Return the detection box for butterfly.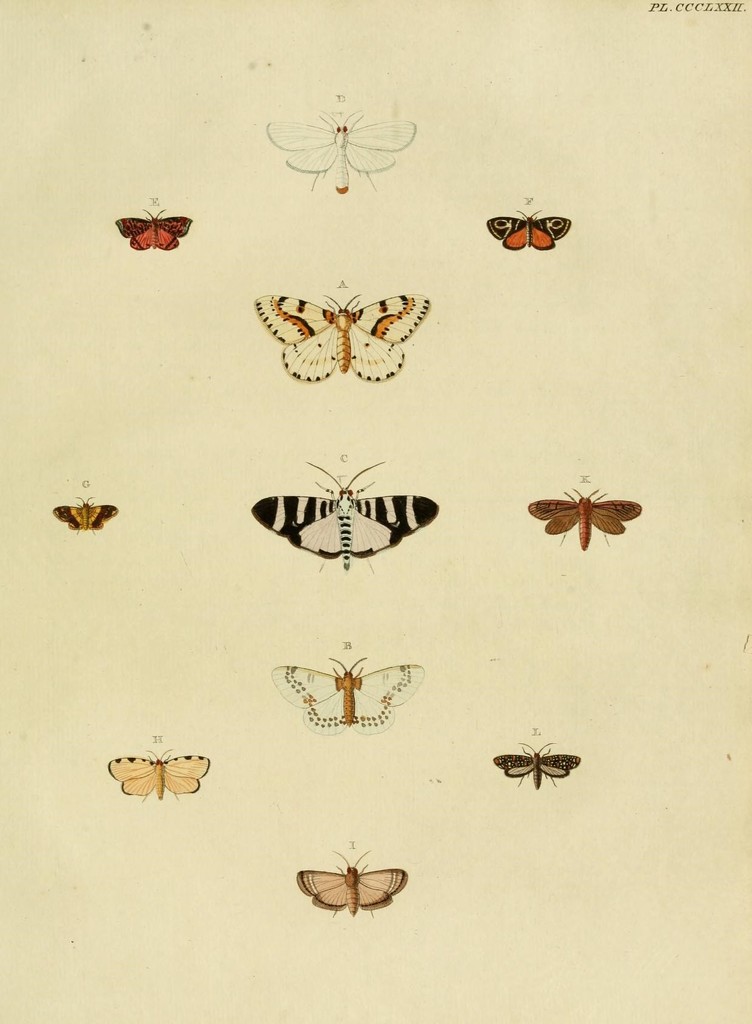
x1=251, y1=108, x2=428, y2=200.
